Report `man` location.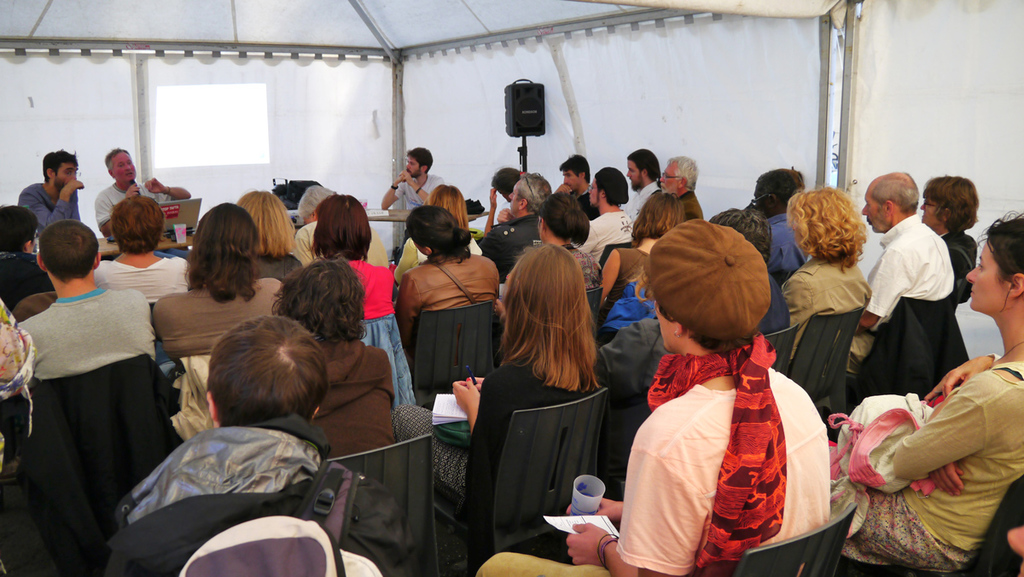
Report: {"left": 744, "top": 160, "right": 813, "bottom": 288}.
